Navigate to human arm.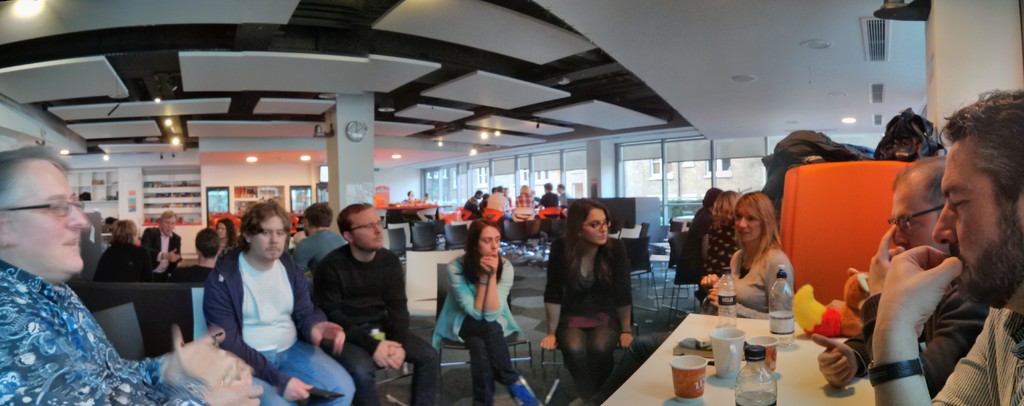
Navigation target: select_region(616, 243, 635, 346).
